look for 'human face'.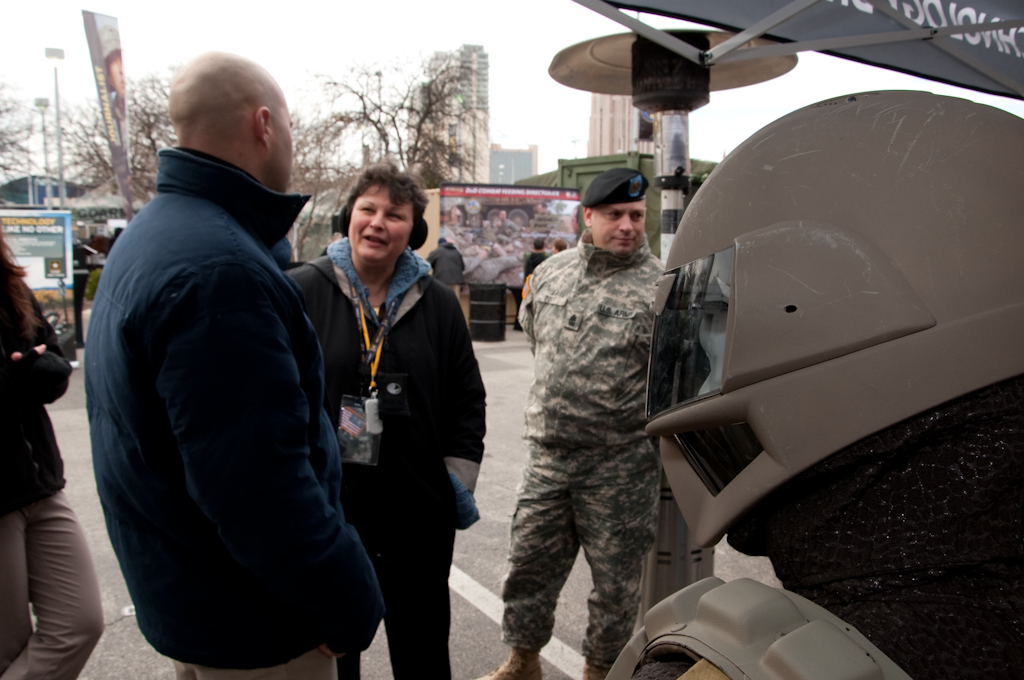
Found: rect(592, 199, 648, 259).
